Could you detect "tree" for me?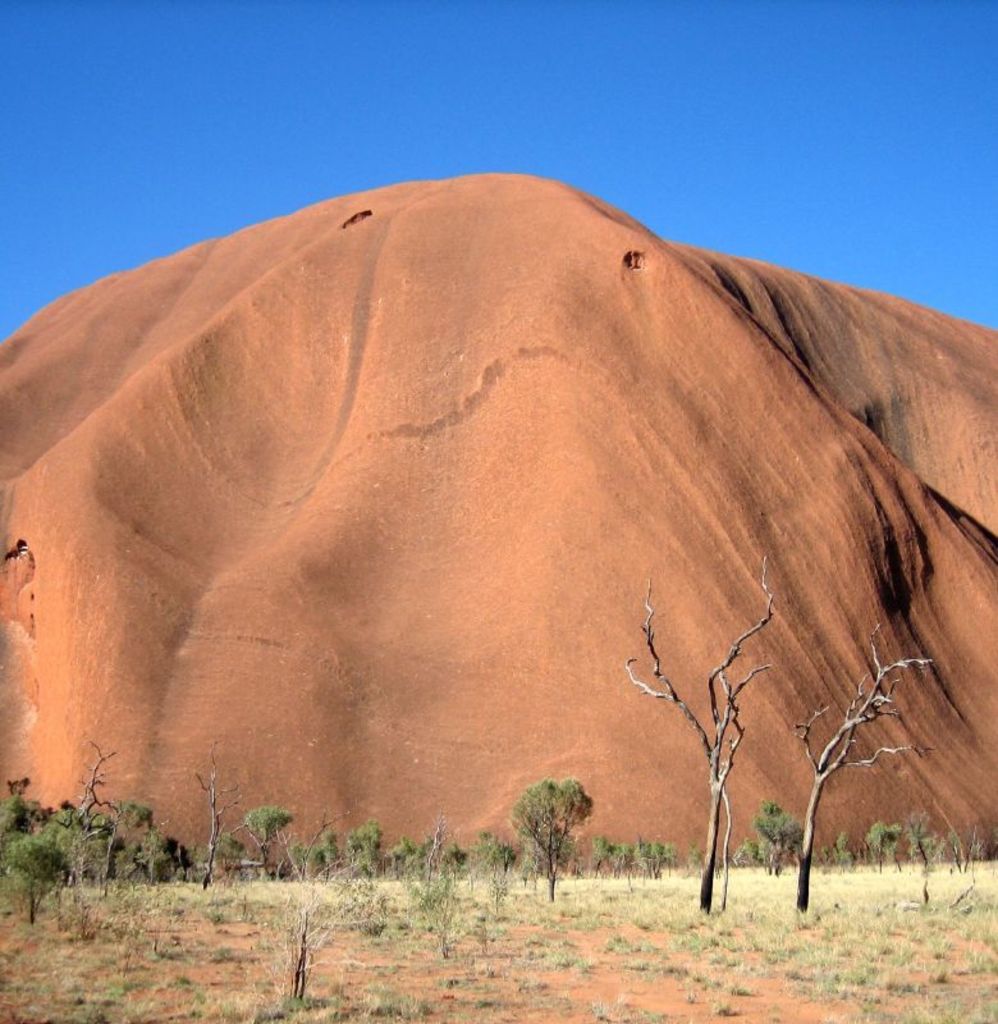
Detection result: {"left": 800, "top": 622, "right": 943, "bottom": 905}.
